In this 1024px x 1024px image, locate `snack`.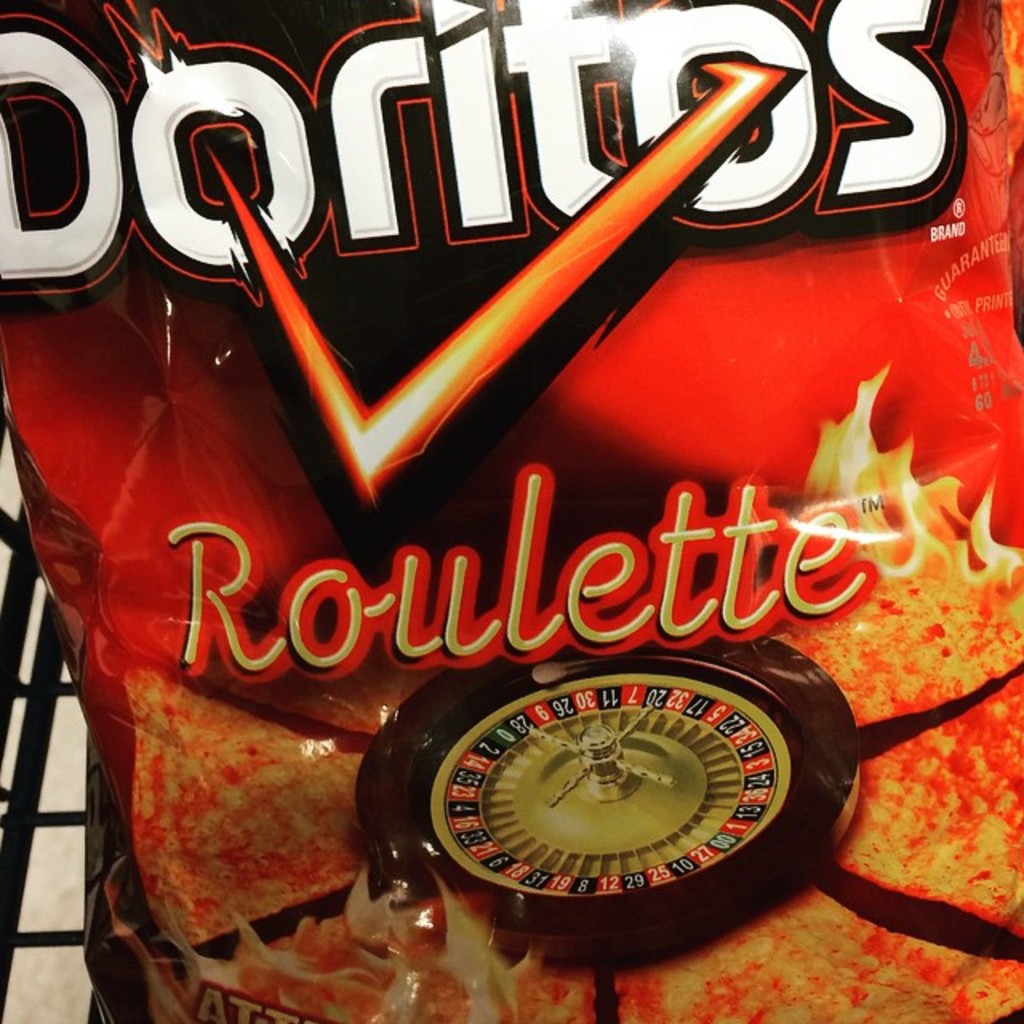
Bounding box: <region>0, 14, 1023, 1023</region>.
